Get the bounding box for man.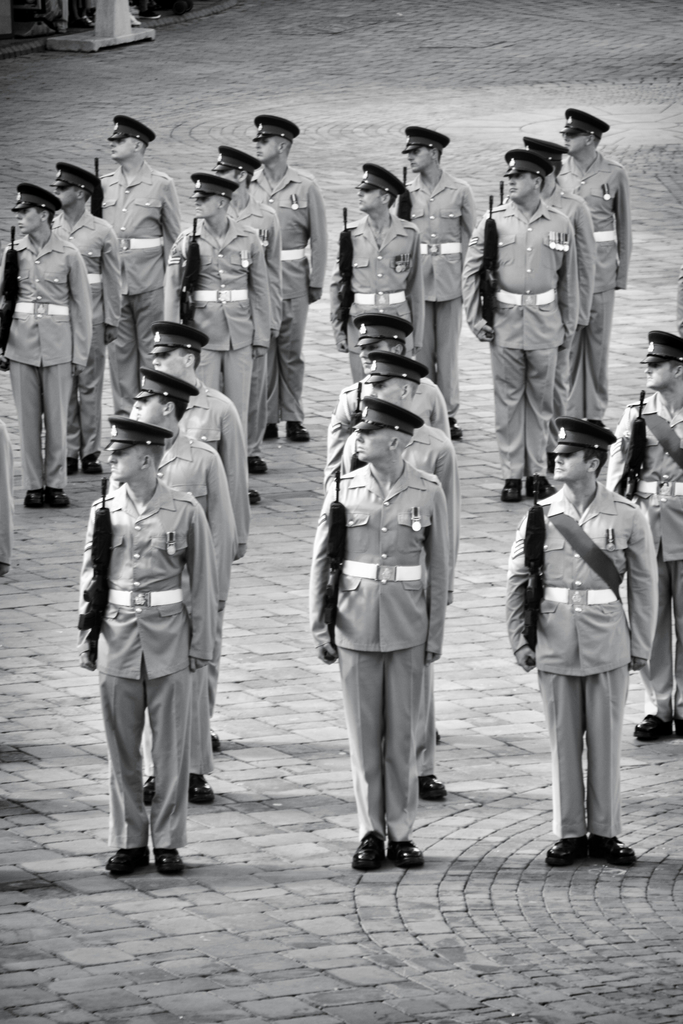
(489, 415, 661, 877).
